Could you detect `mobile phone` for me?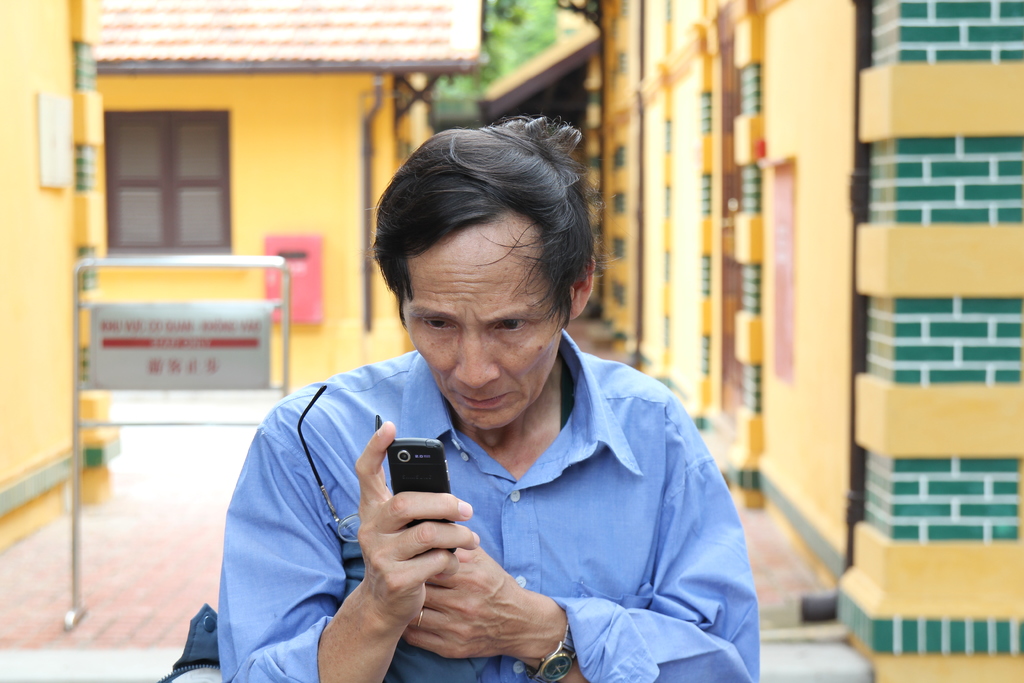
Detection result: [left=384, top=434, right=458, bottom=556].
